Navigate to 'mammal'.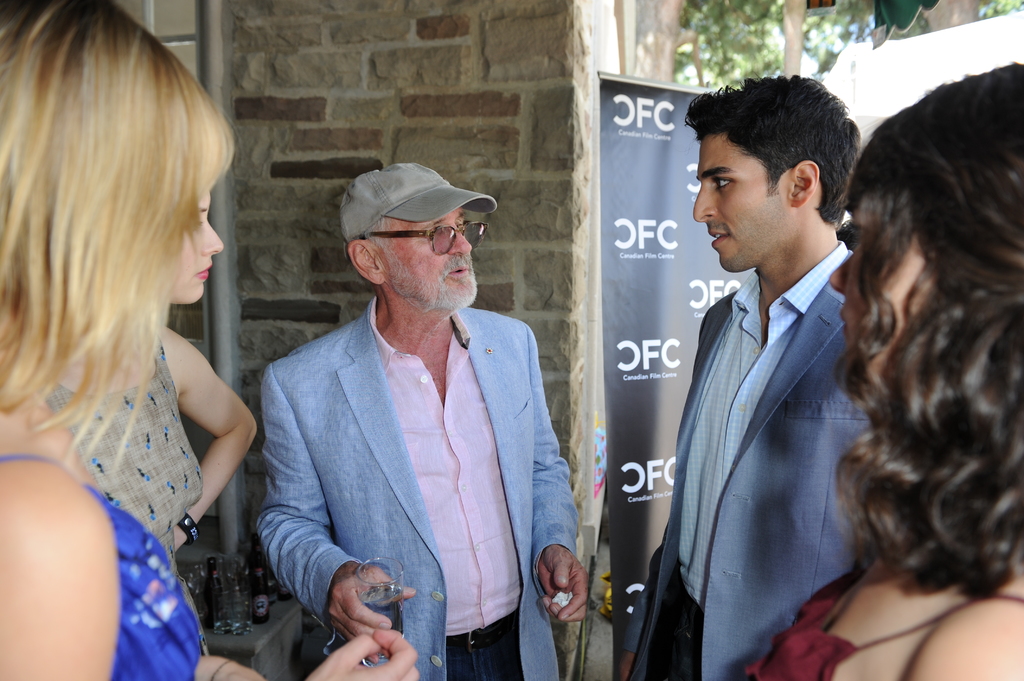
Navigation target: x1=614 y1=75 x2=874 y2=680.
